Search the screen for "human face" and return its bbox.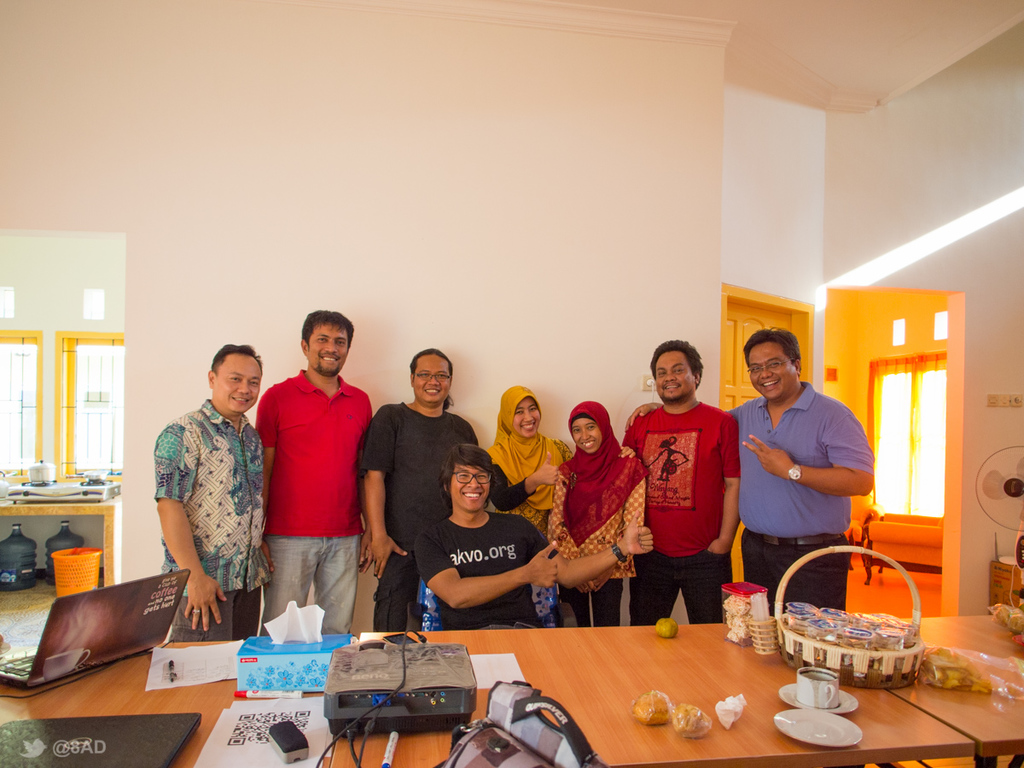
Found: 410 349 454 407.
